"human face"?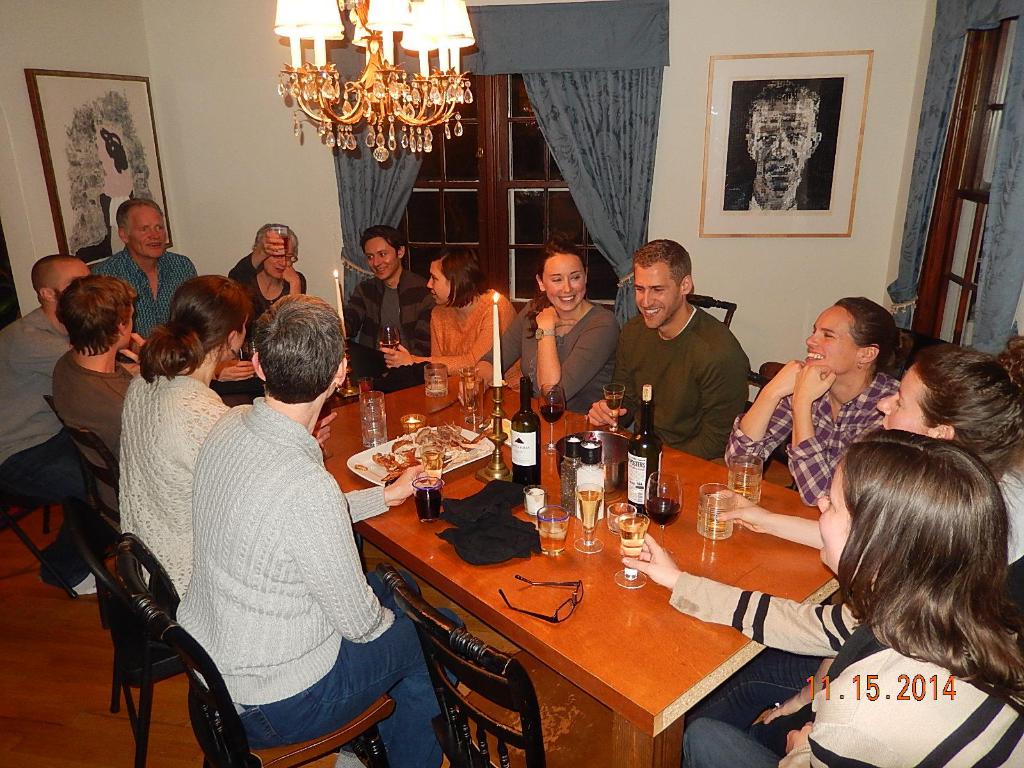
544, 257, 585, 310
